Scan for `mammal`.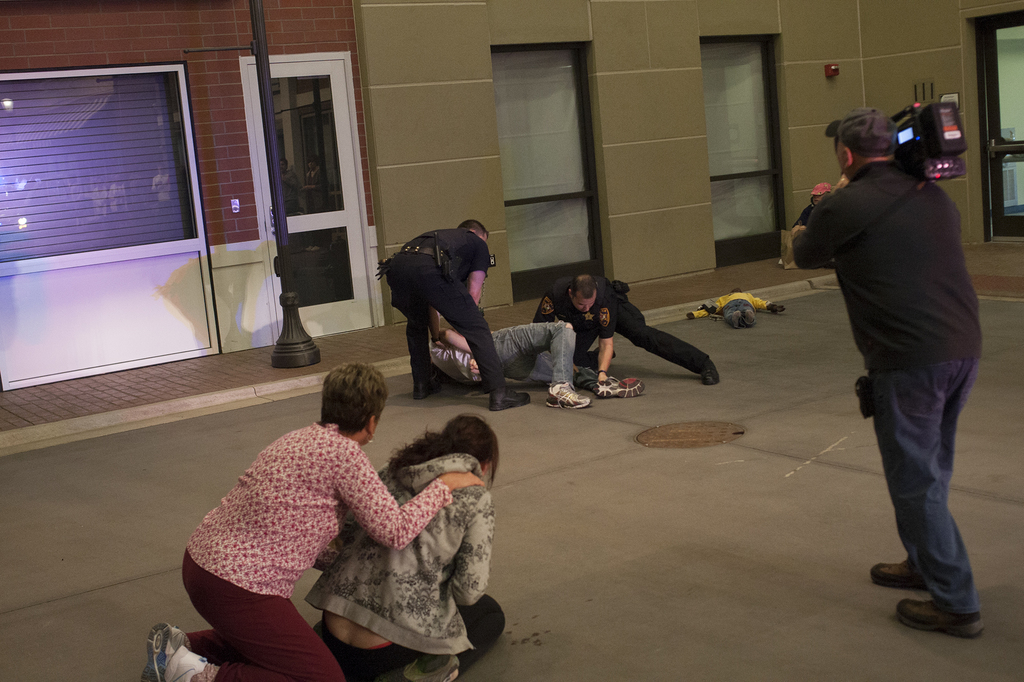
Scan result: (428,327,653,408).
